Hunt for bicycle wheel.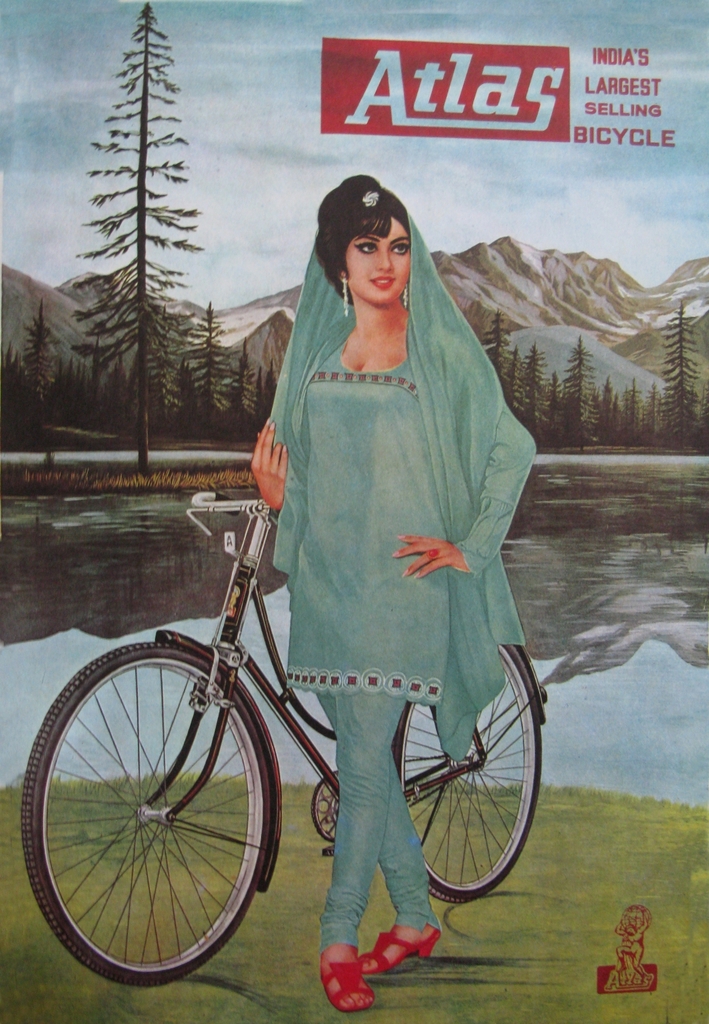
Hunted down at detection(19, 647, 297, 989).
